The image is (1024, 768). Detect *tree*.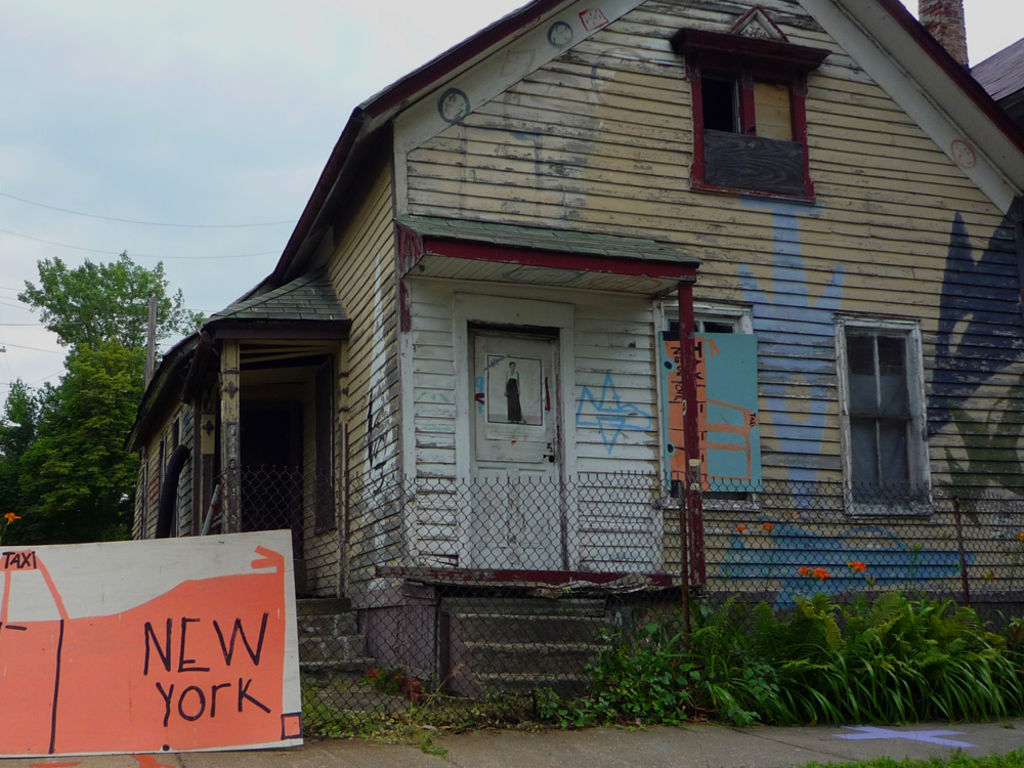
Detection: <bbox>0, 380, 65, 439</bbox>.
